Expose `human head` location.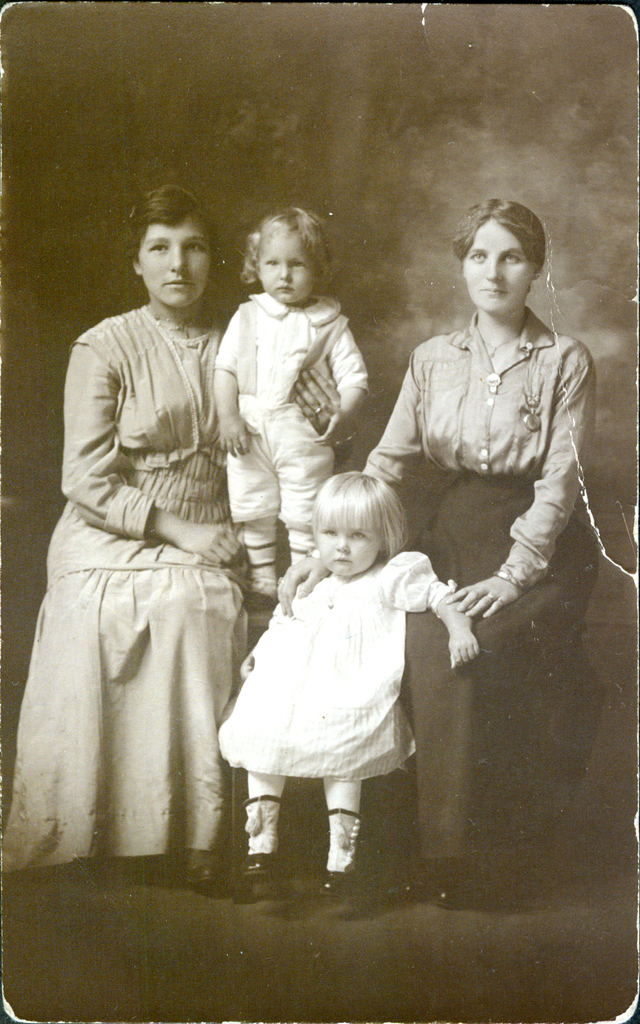
Exposed at bbox=(115, 177, 224, 313).
